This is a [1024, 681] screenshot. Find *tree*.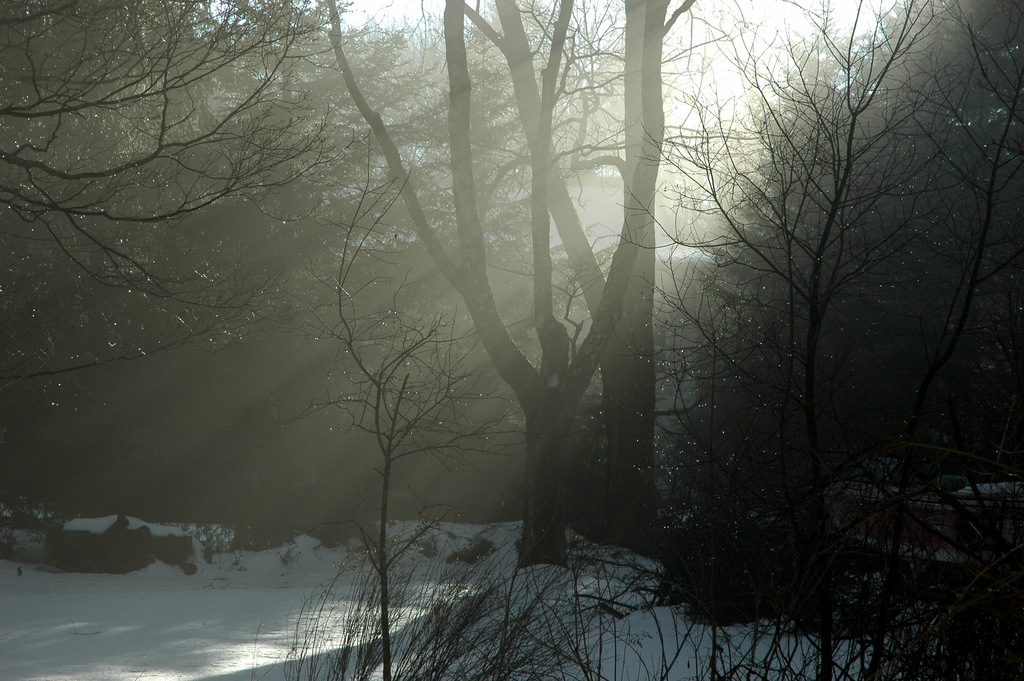
Bounding box: [left=0, top=0, right=1023, bottom=680].
